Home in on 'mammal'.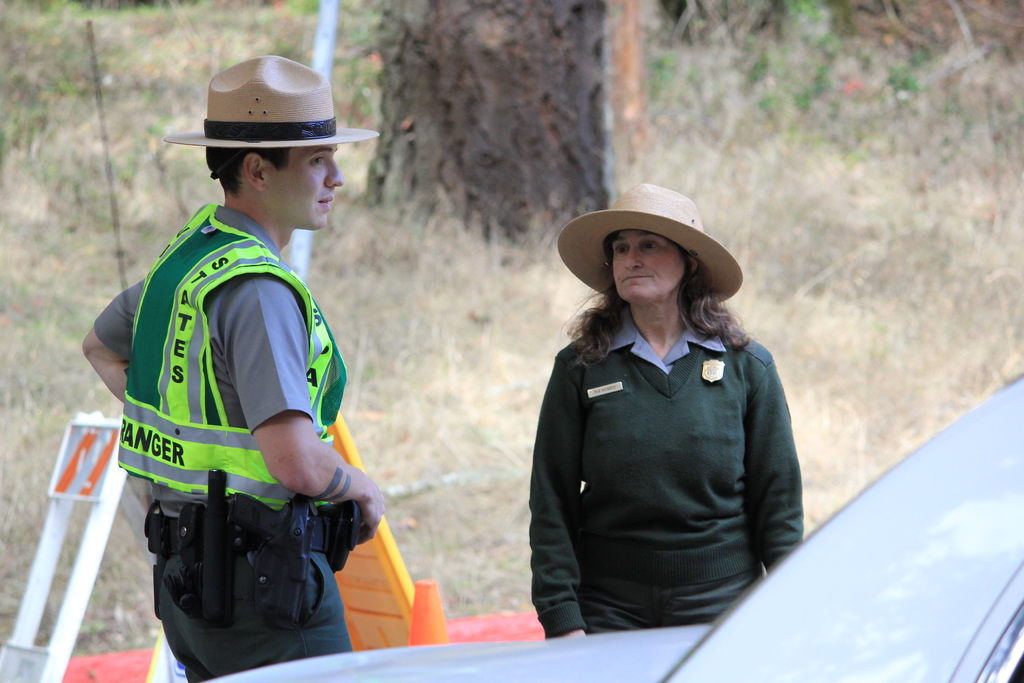
Homed in at (525,178,806,638).
